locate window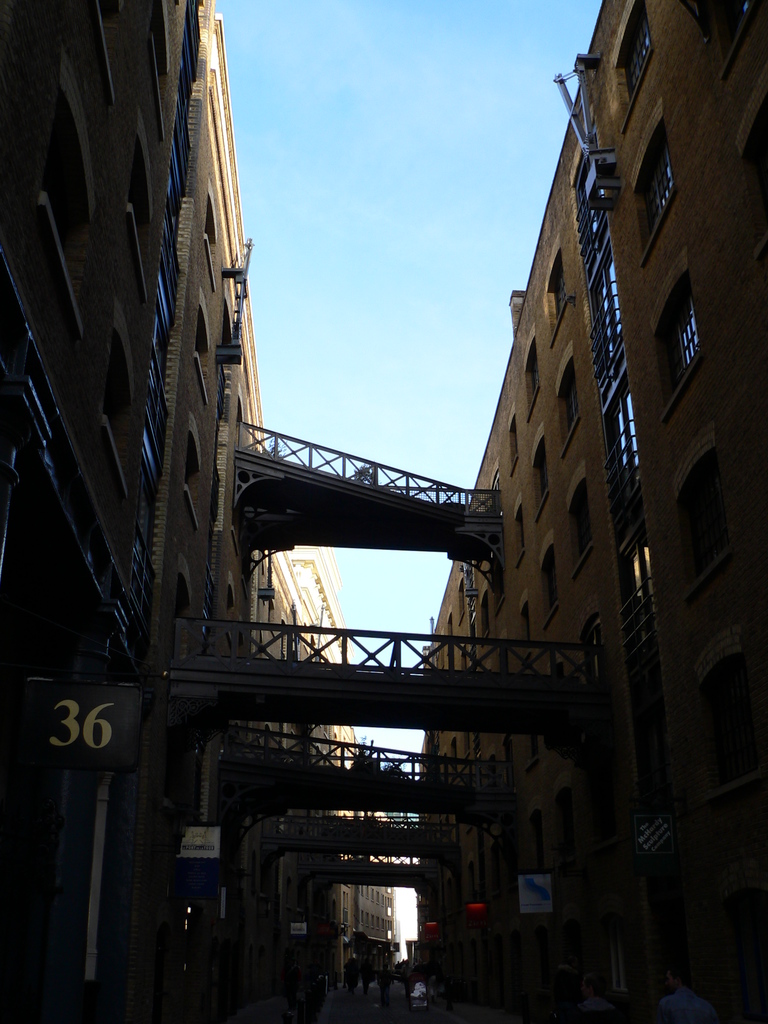
x1=177, y1=579, x2=187, y2=620
